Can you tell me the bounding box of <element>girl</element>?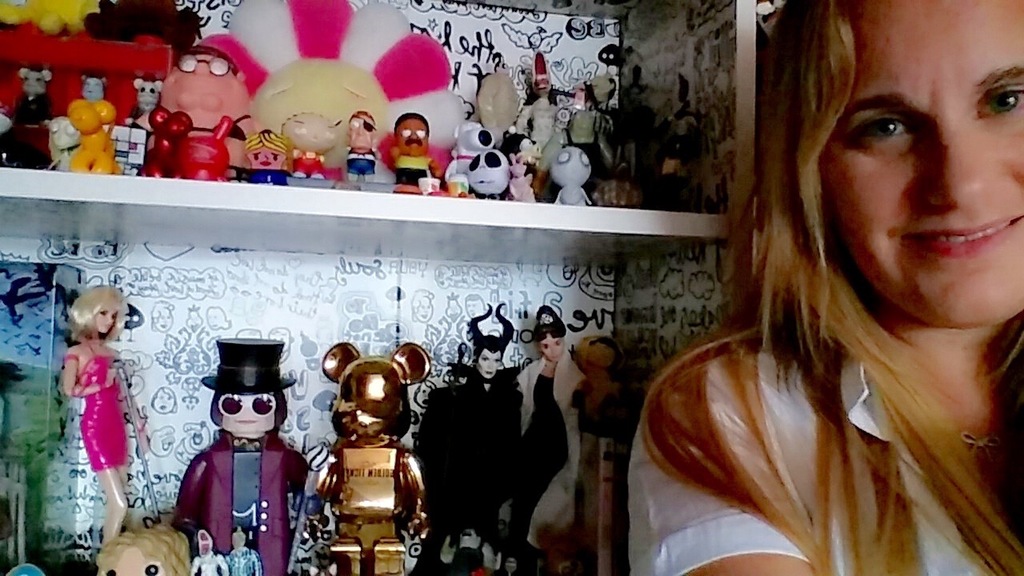
627:0:1023:575.
